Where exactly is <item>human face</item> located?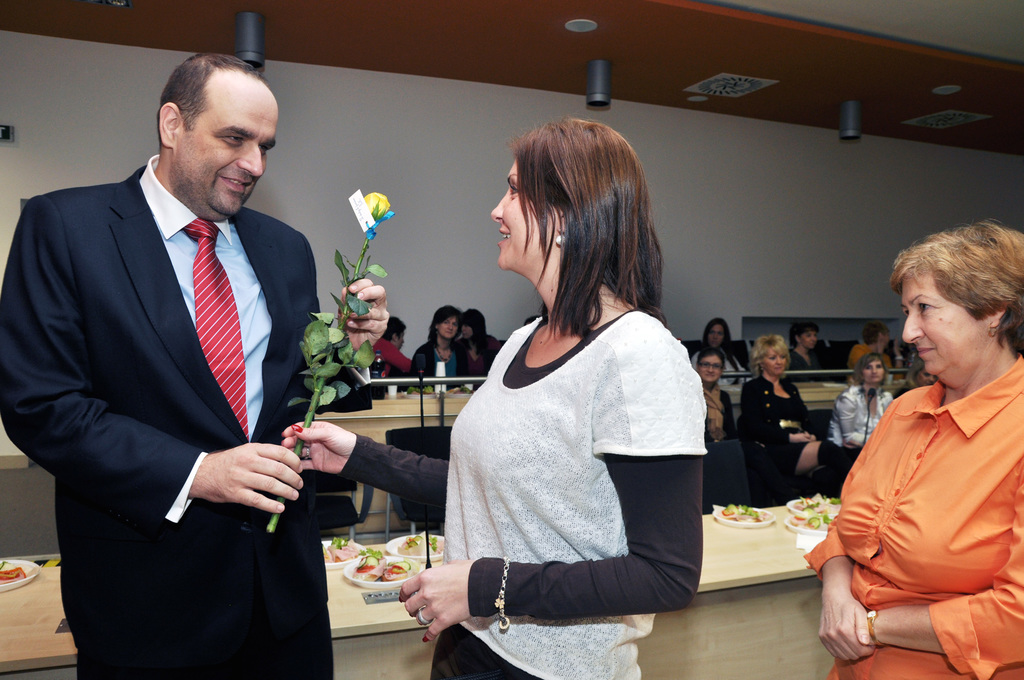
Its bounding box is rect(698, 355, 724, 384).
